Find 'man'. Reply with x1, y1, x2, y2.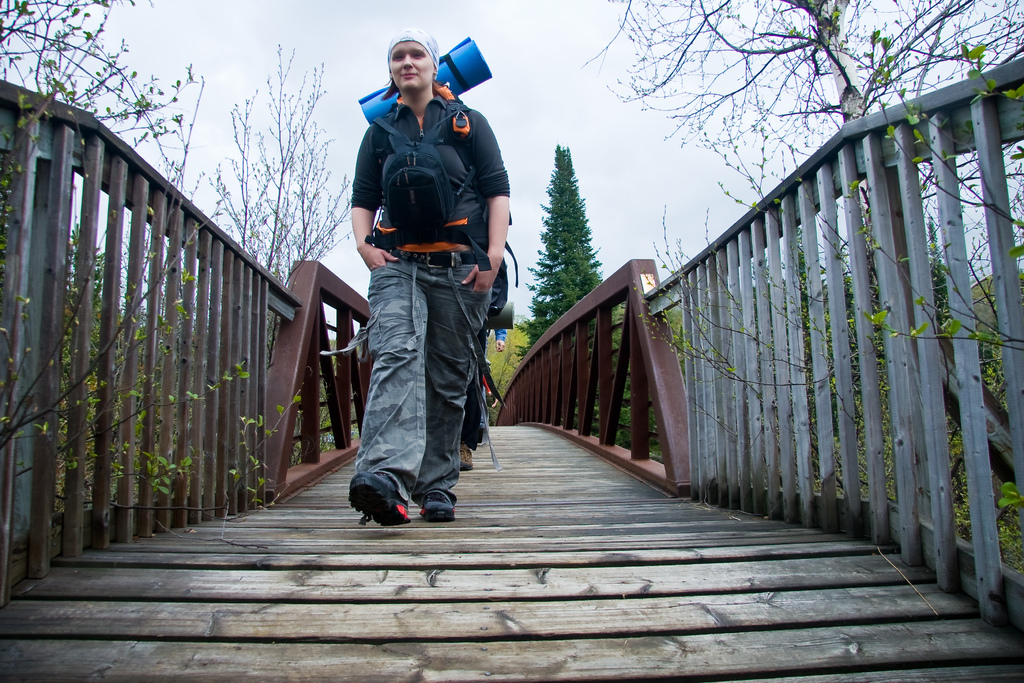
462, 254, 509, 472.
